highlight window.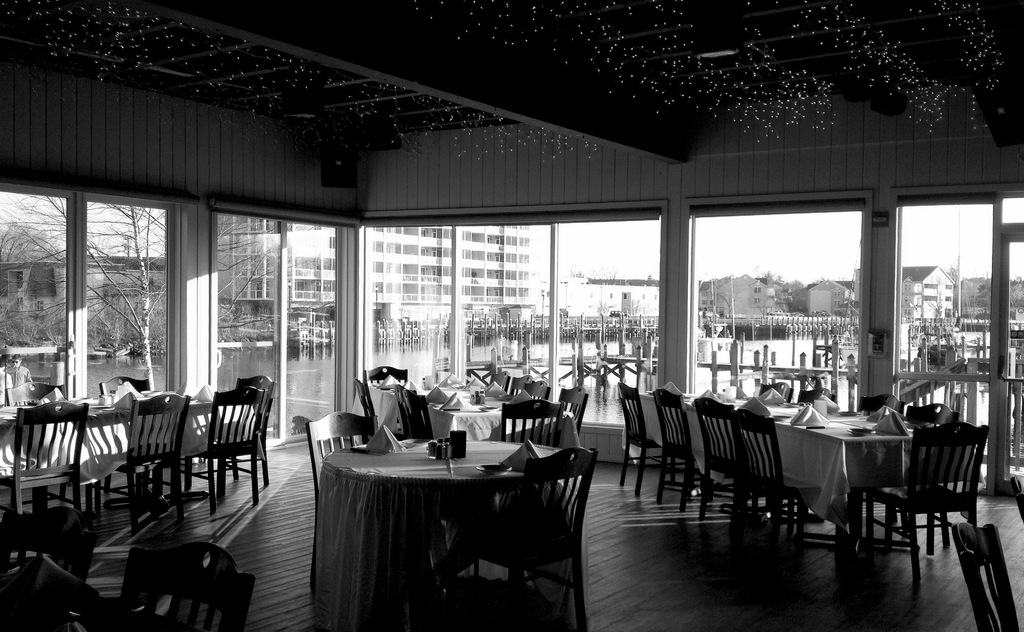
Highlighted region: bbox(904, 296, 913, 302).
